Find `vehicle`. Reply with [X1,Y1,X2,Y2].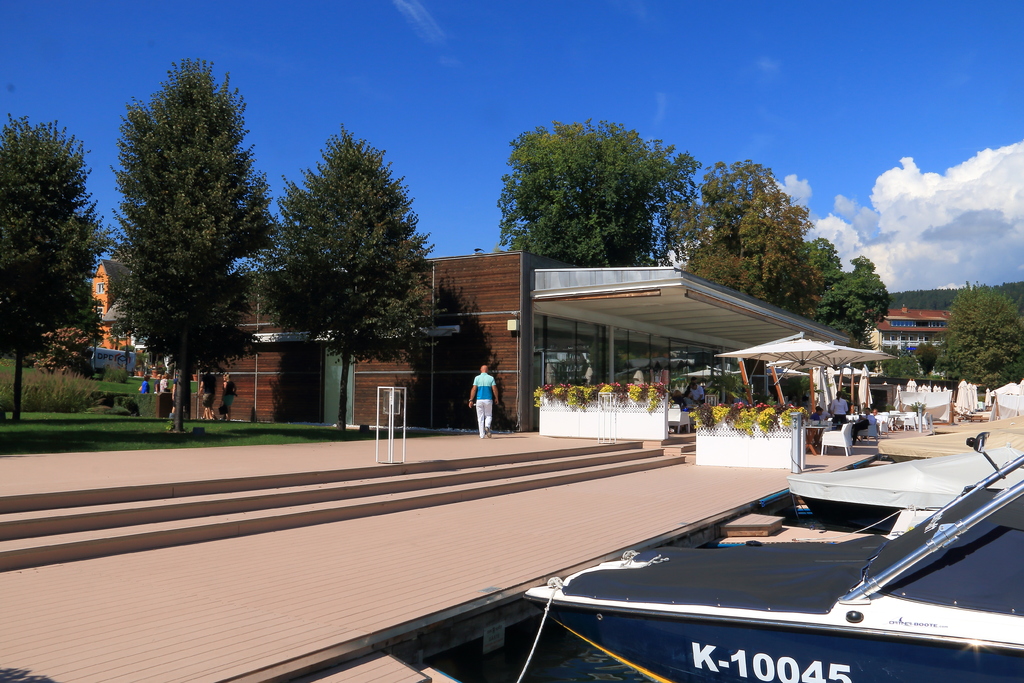
[523,454,1023,682].
